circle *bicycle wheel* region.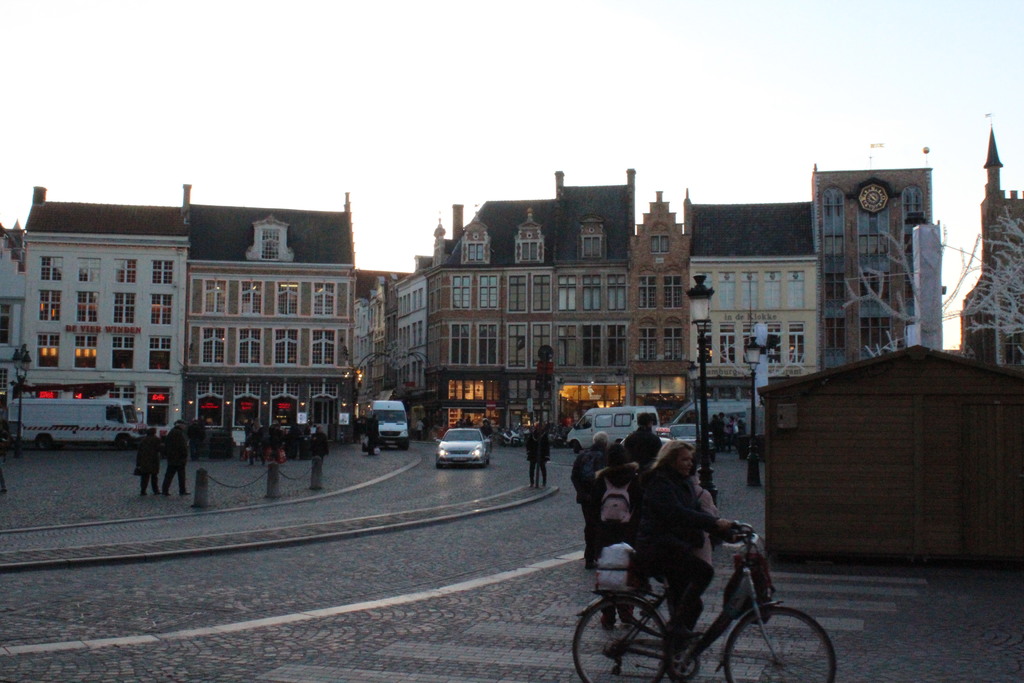
Region: bbox=[570, 597, 666, 682].
